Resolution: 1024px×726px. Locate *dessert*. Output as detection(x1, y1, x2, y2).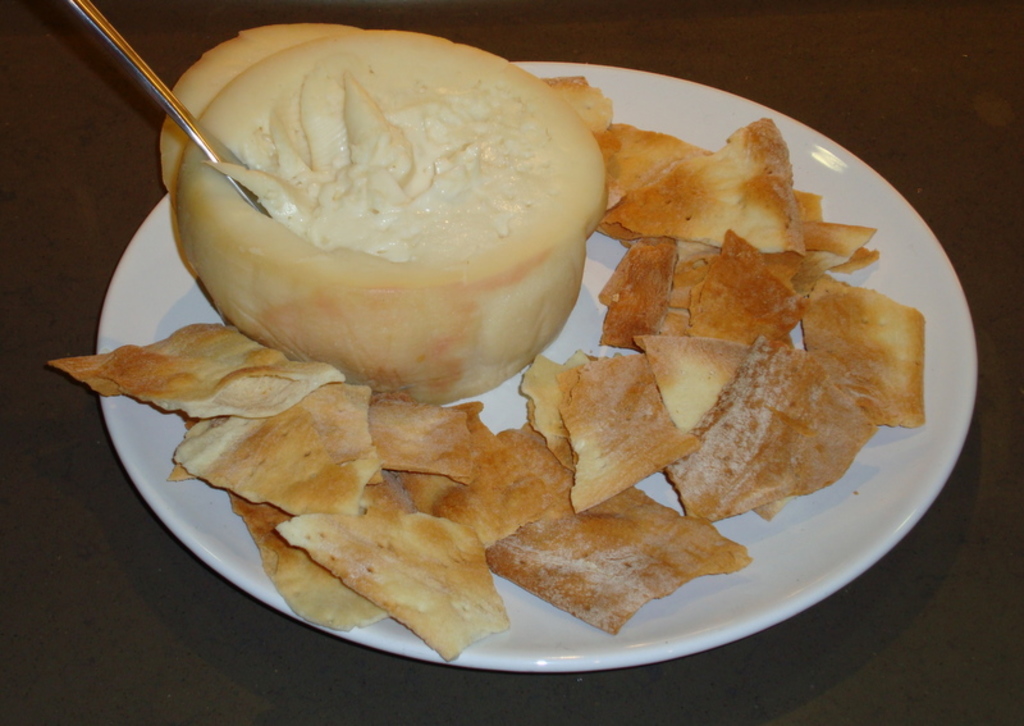
detection(605, 119, 808, 252).
